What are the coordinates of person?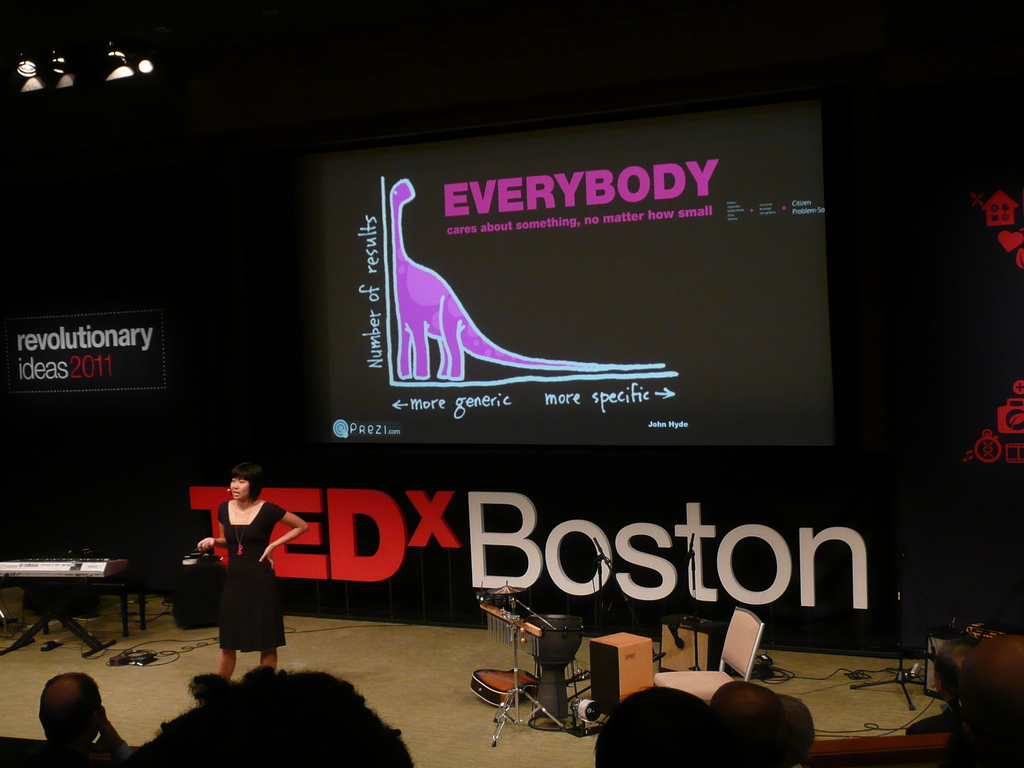
box(777, 698, 810, 767).
